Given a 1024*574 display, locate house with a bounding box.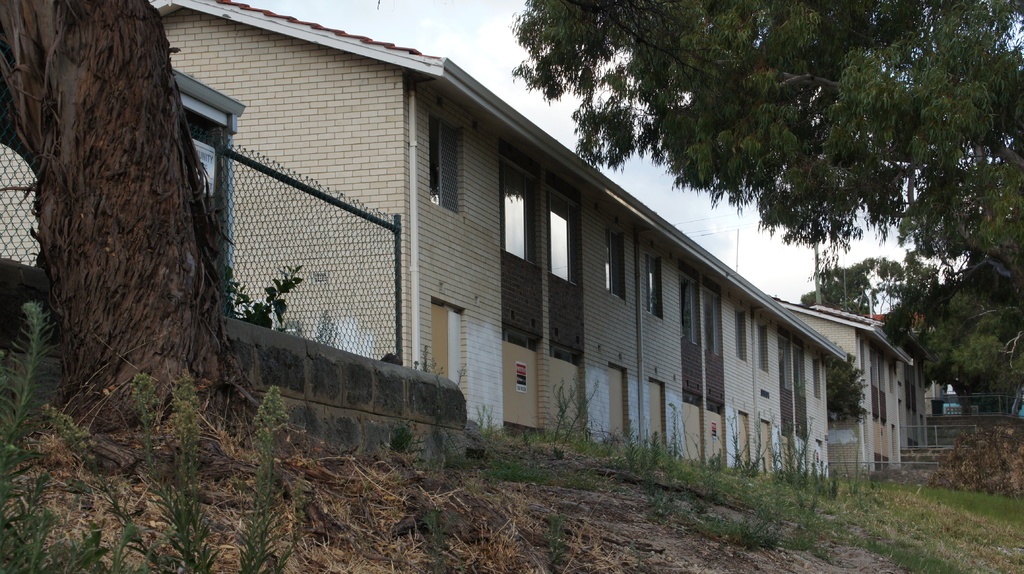
Located: left=771, top=296, right=926, bottom=477.
